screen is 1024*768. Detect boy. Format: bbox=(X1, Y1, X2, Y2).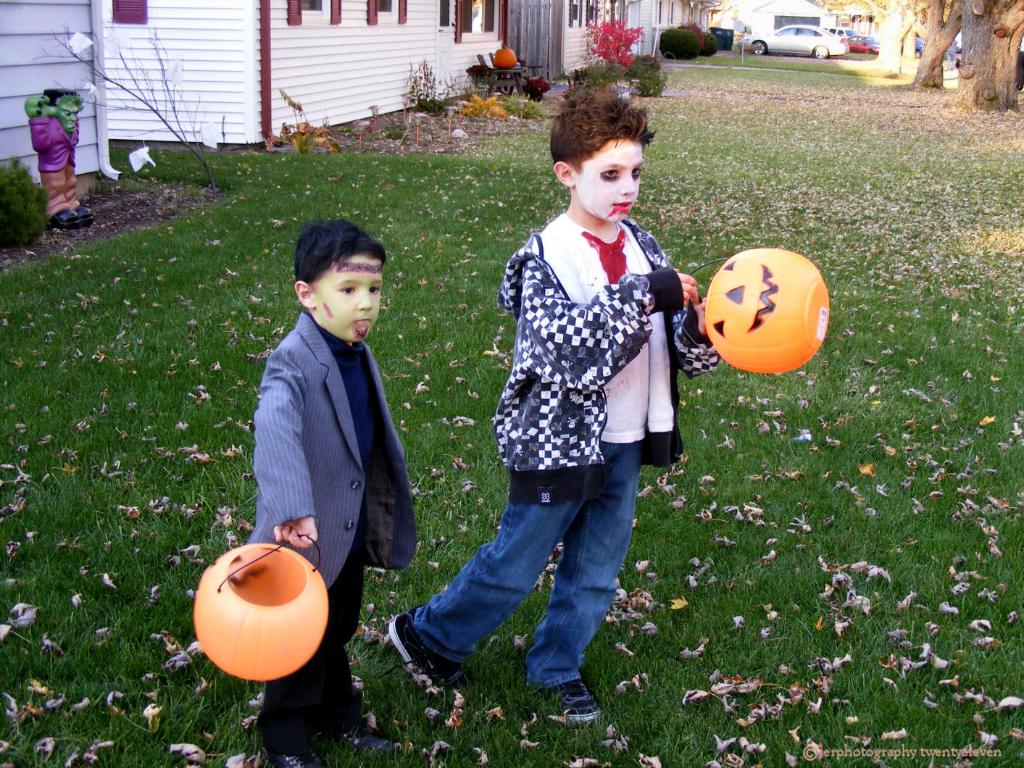
bbox=(460, 121, 704, 648).
